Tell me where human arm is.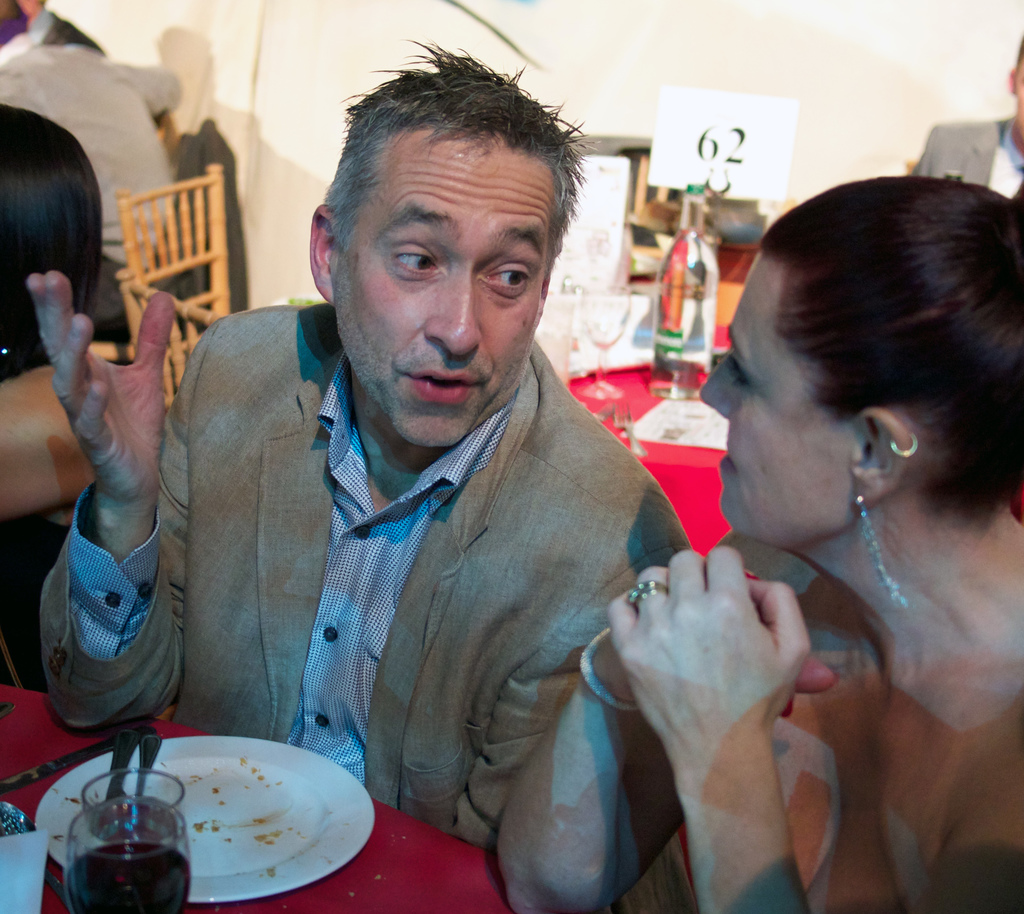
human arm is at pyautogui.locateOnScreen(496, 611, 837, 913).
